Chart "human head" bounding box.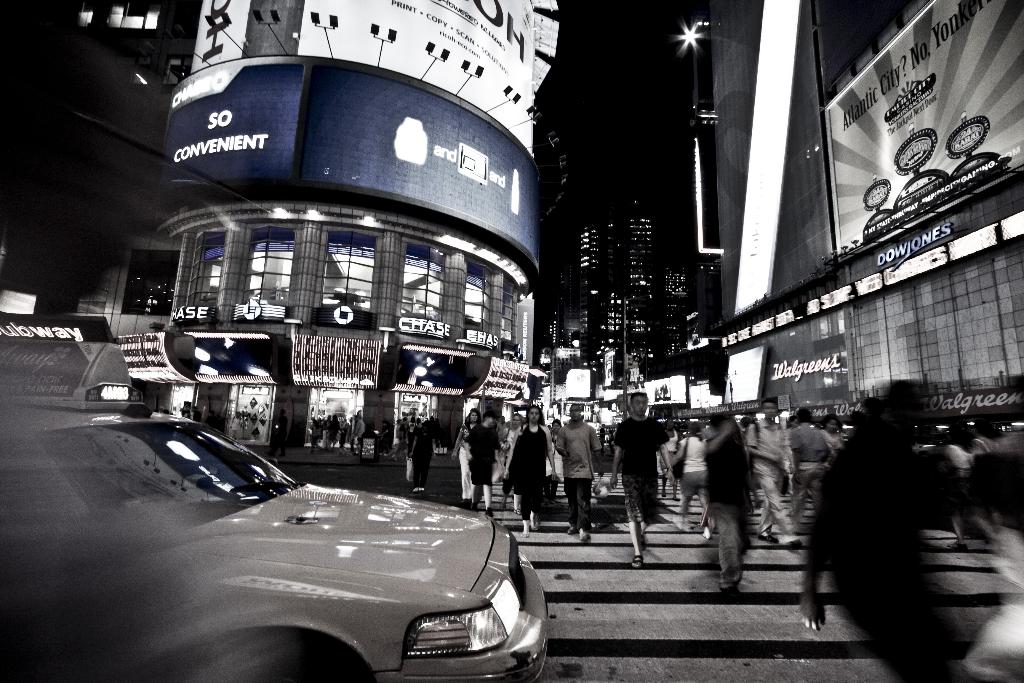
Charted: BBox(553, 419, 562, 435).
